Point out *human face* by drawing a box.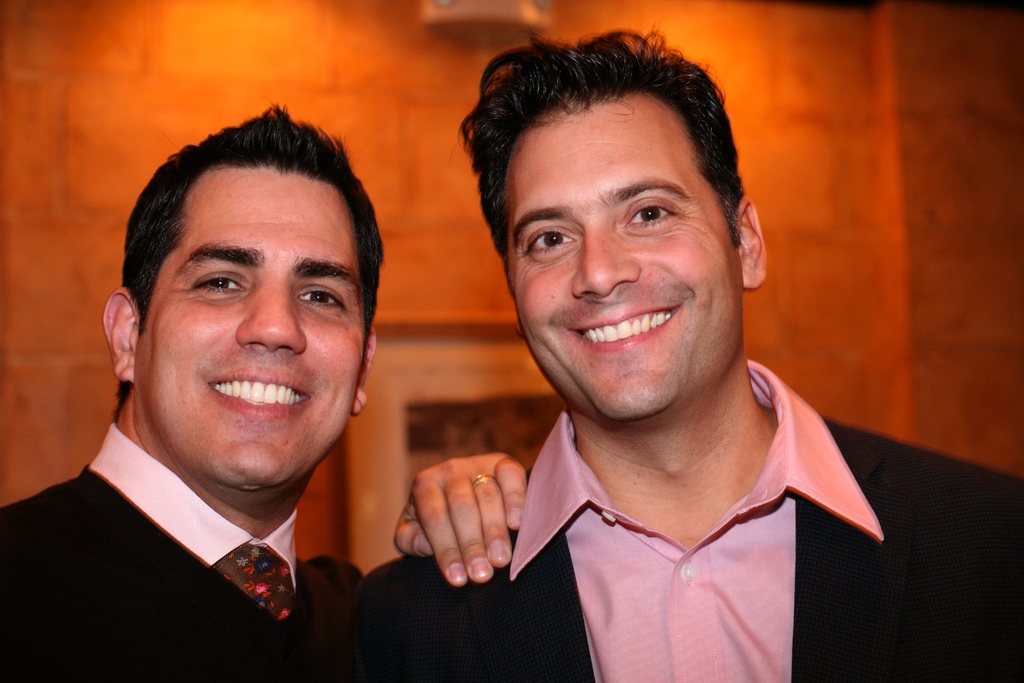
<bbox>134, 167, 364, 490</bbox>.
